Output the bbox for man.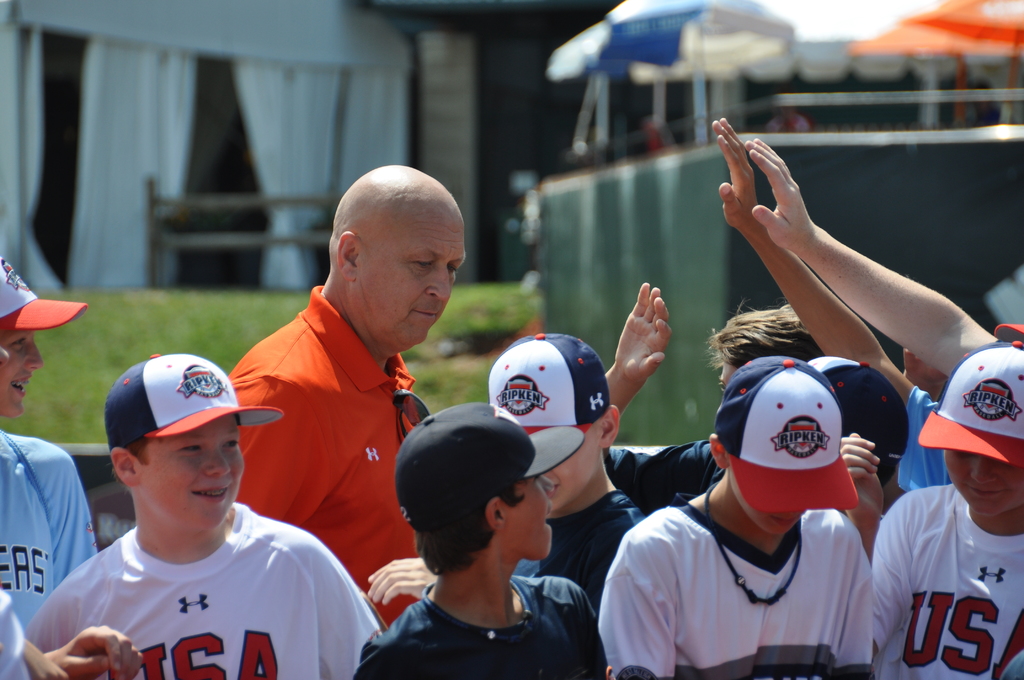
714/108/955/508.
